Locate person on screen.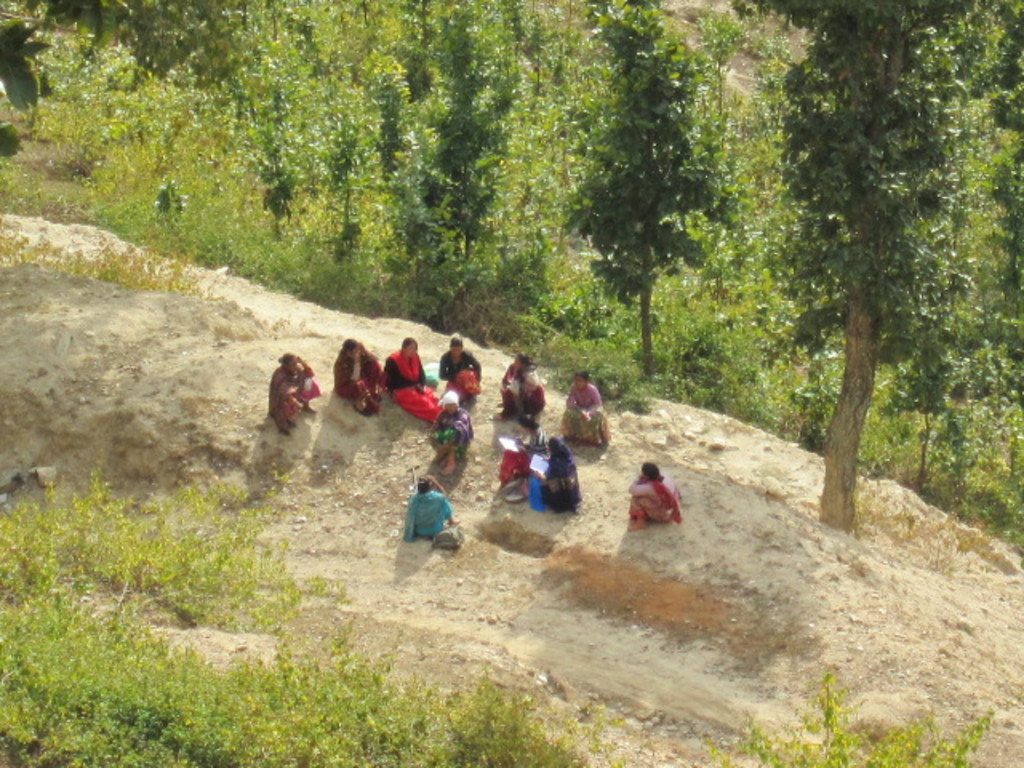
On screen at select_region(562, 368, 606, 448).
